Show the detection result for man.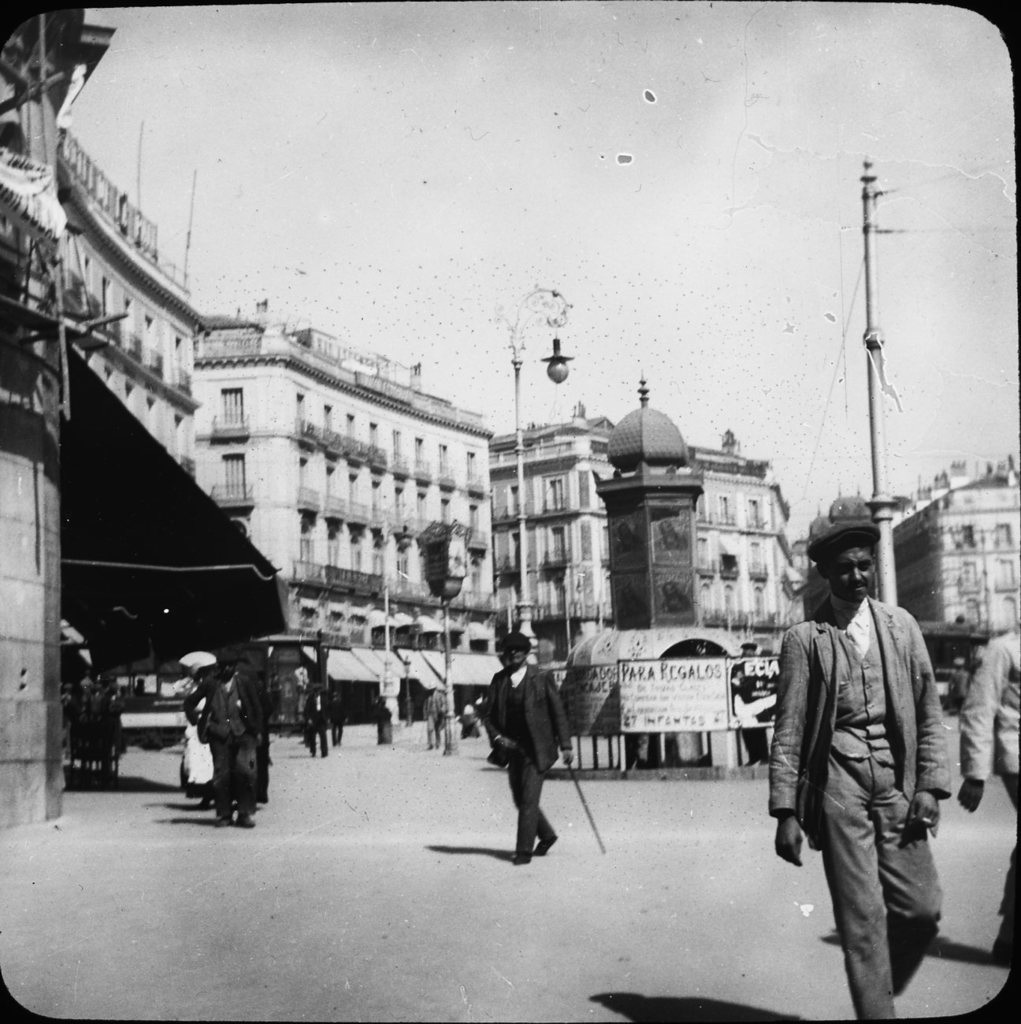
x1=197, y1=657, x2=267, y2=825.
